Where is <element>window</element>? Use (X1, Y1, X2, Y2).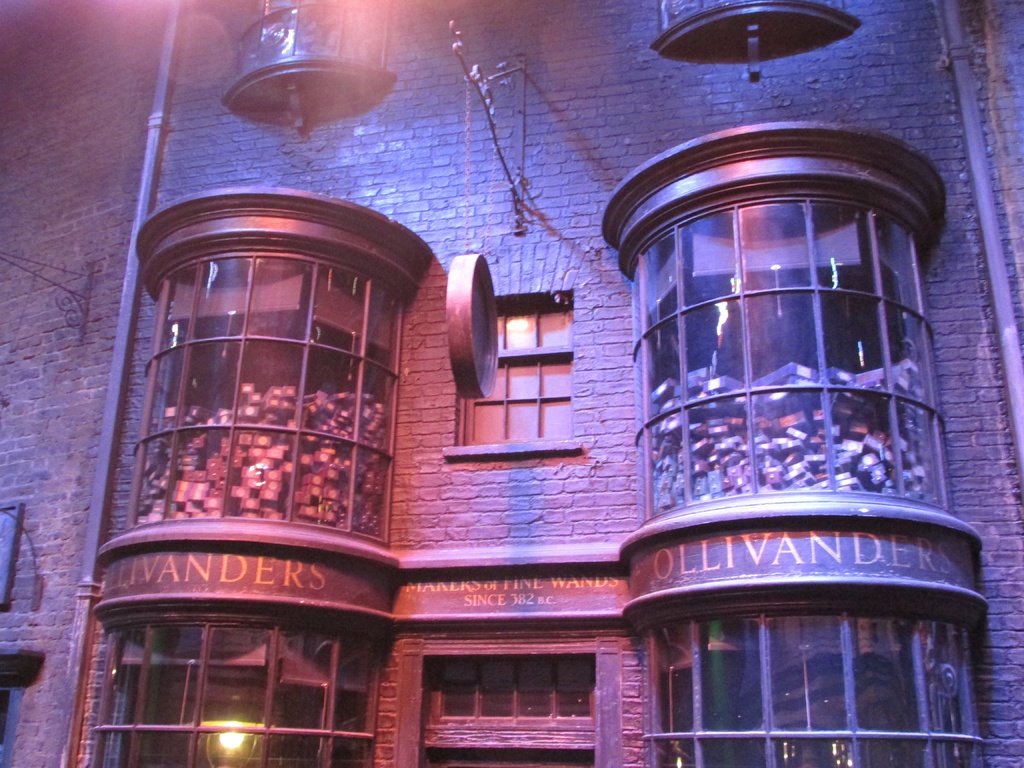
(457, 303, 573, 444).
